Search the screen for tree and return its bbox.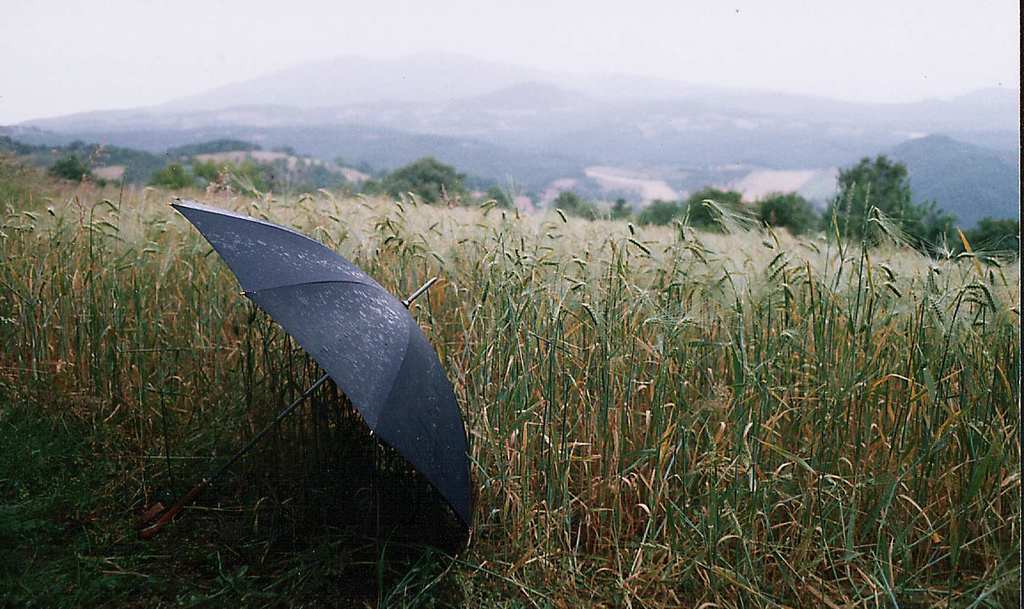
Found: (x1=641, y1=188, x2=761, y2=237).
